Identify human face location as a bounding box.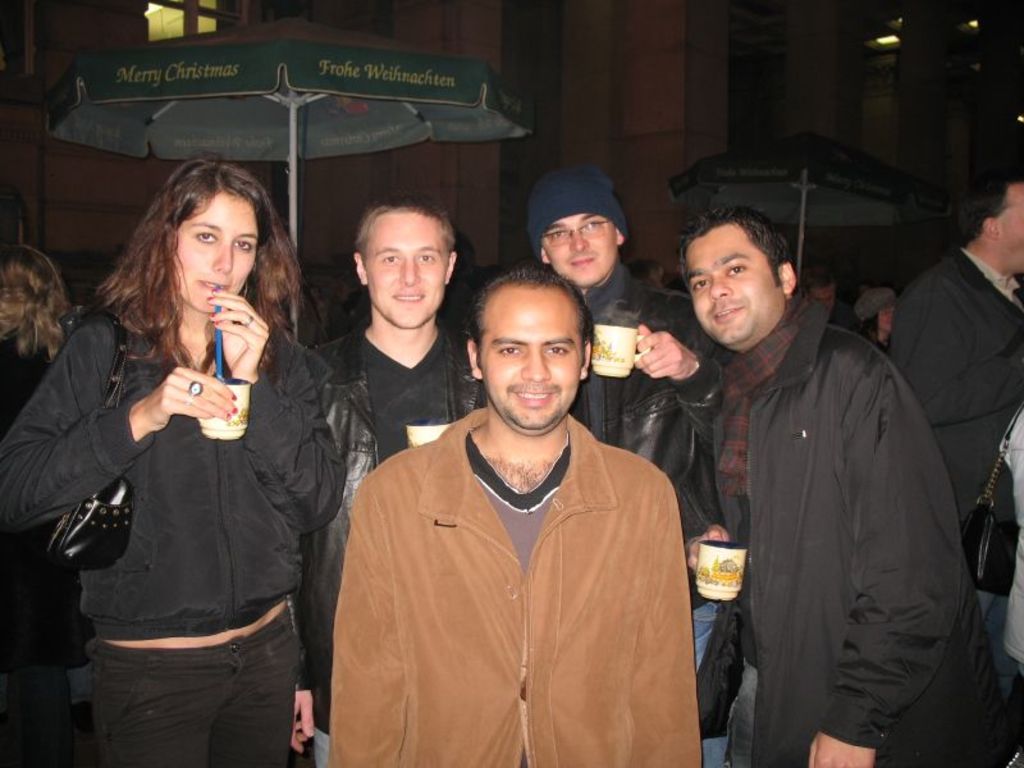
crop(174, 193, 259, 314).
